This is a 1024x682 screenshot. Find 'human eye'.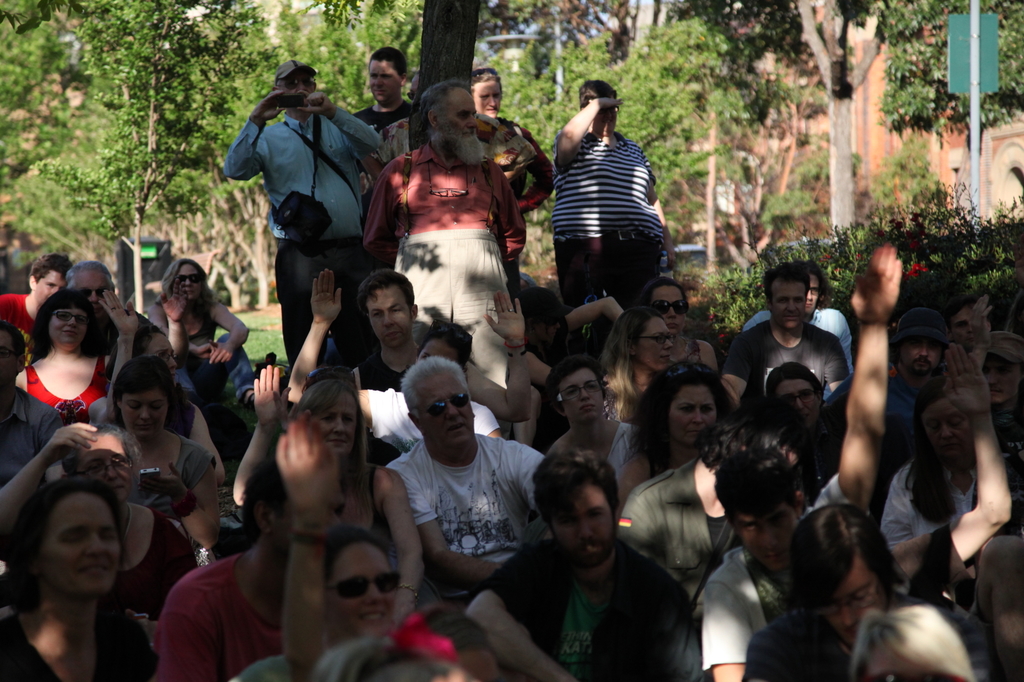
Bounding box: (701, 407, 715, 417).
